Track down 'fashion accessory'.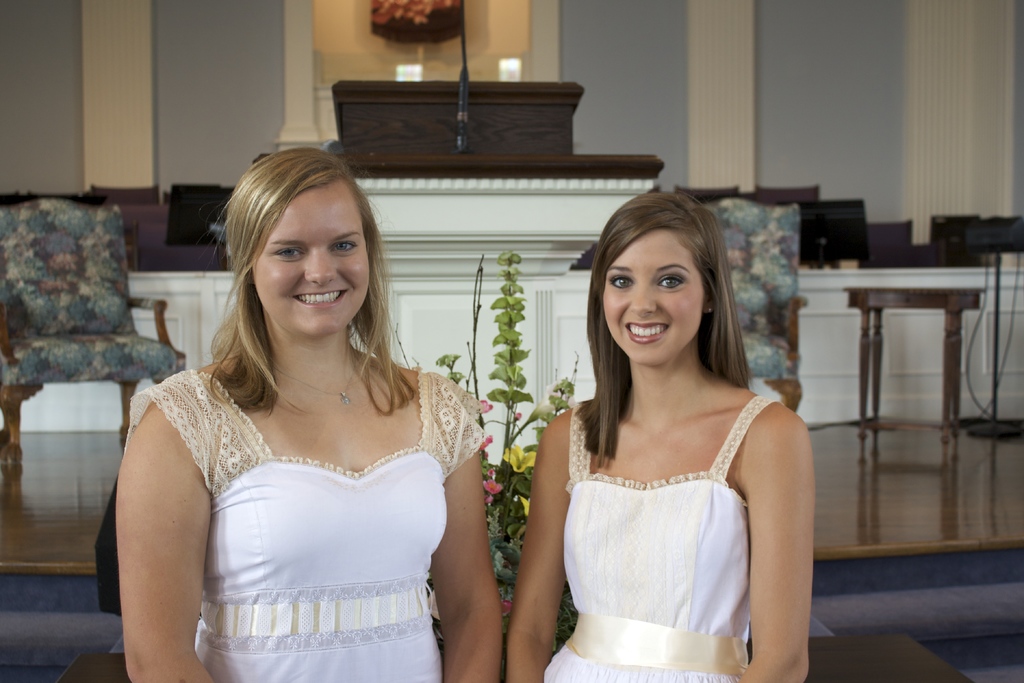
Tracked to x1=707, y1=307, x2=711, y2=314.
